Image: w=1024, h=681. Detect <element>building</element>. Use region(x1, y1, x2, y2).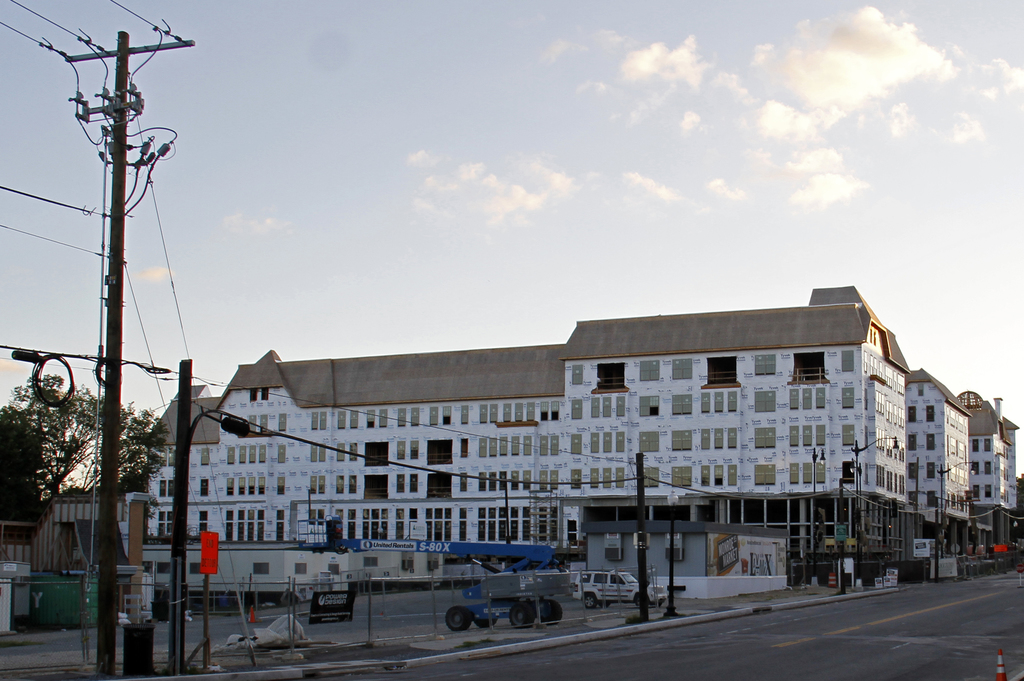
region(143, 285, 1022, 593).
